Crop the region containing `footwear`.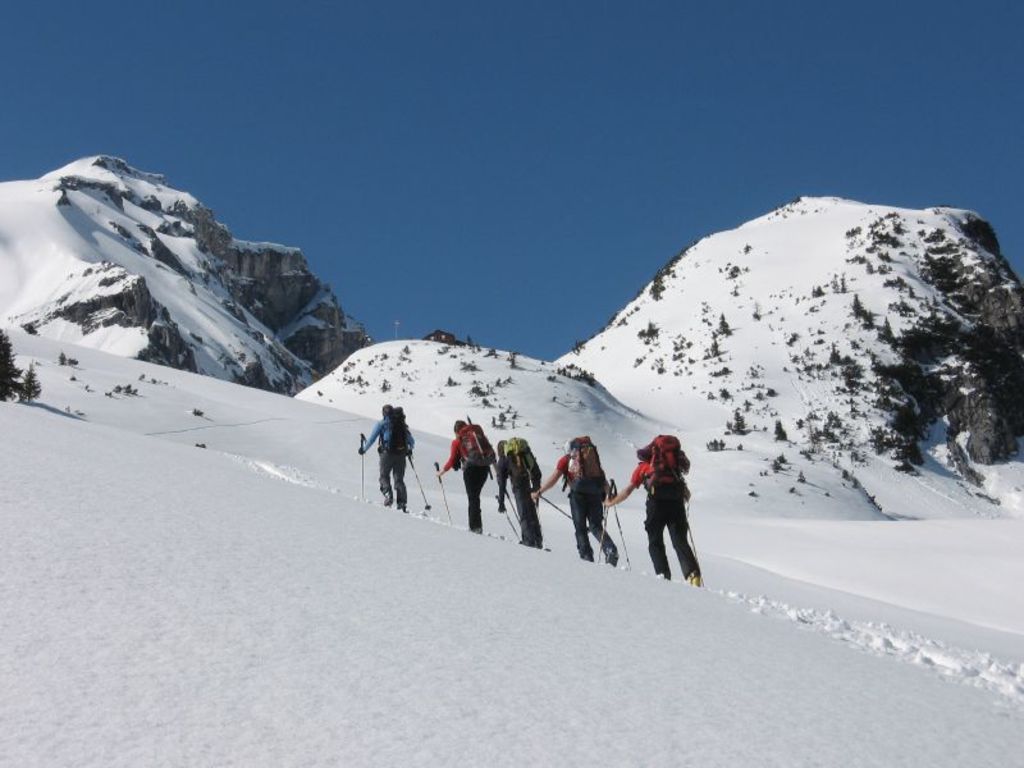
Crop region: x1=584 y1=552 x2=594 y2=564.
